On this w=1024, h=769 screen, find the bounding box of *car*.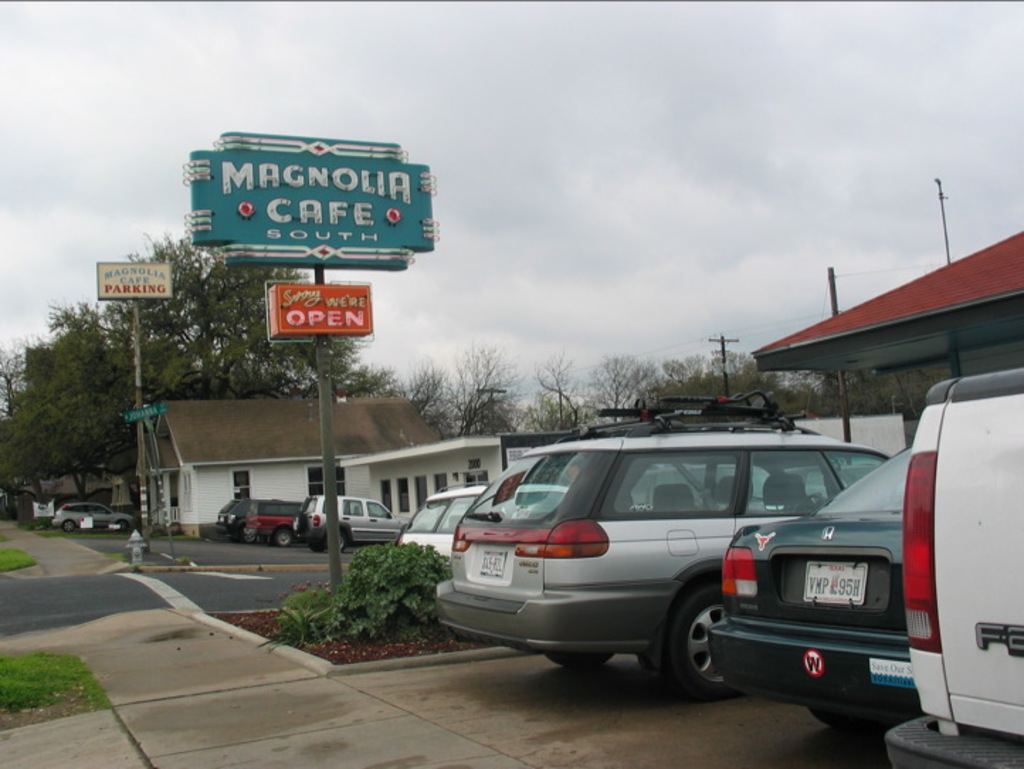
Bounding box: bbox=[394, 480, 569, 568].
